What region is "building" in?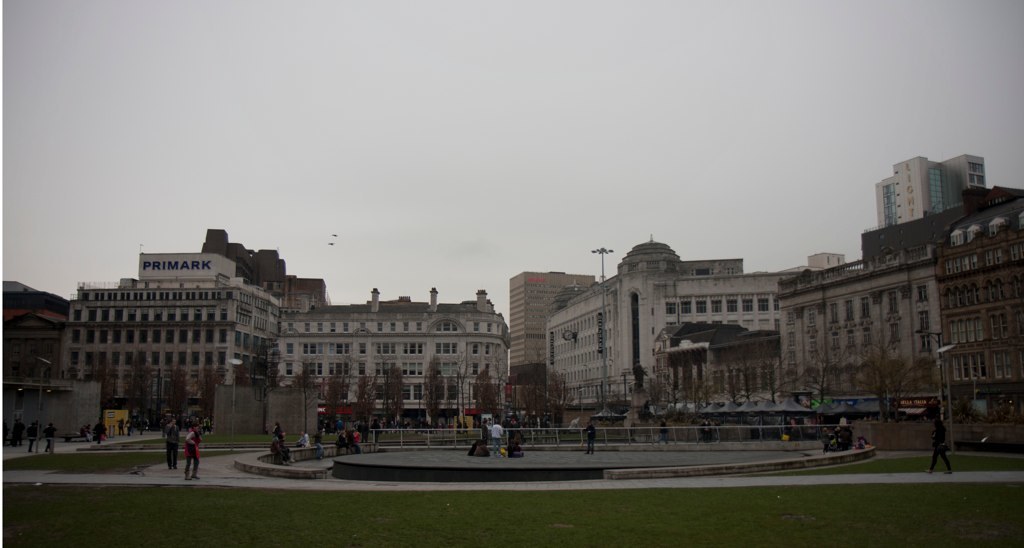
651,323,780,412.
